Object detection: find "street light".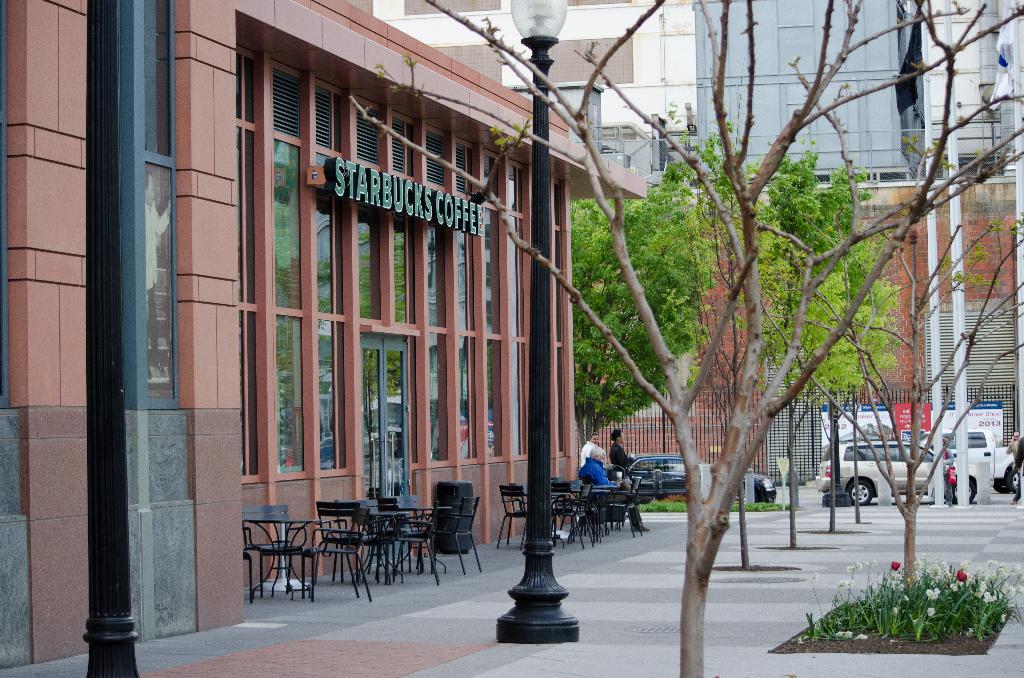
[left=493, top=0, right=572, bottom=639].
